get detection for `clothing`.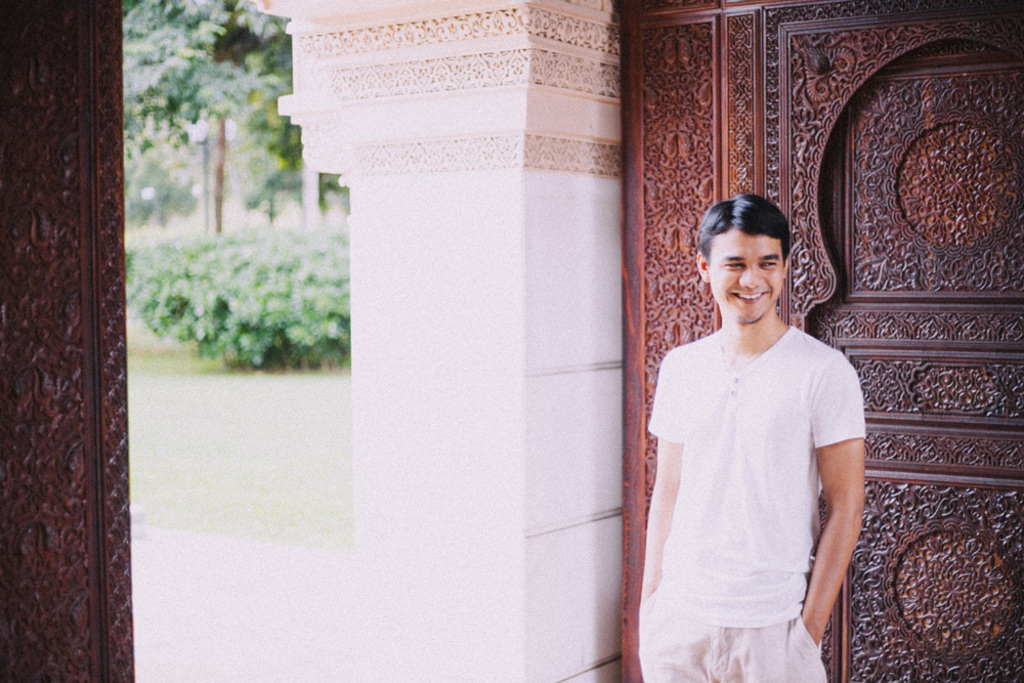
Detection: <region>636, 623, 830, 682</region>.
